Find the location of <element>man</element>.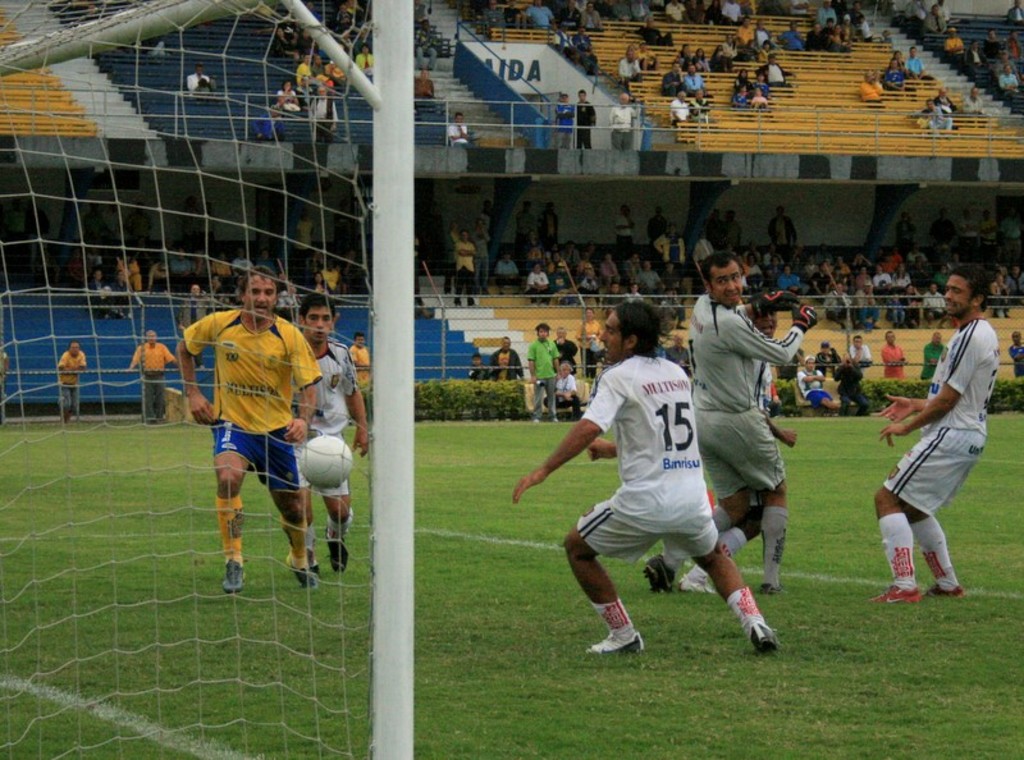
Location: box(677, 310, 797, 596).
